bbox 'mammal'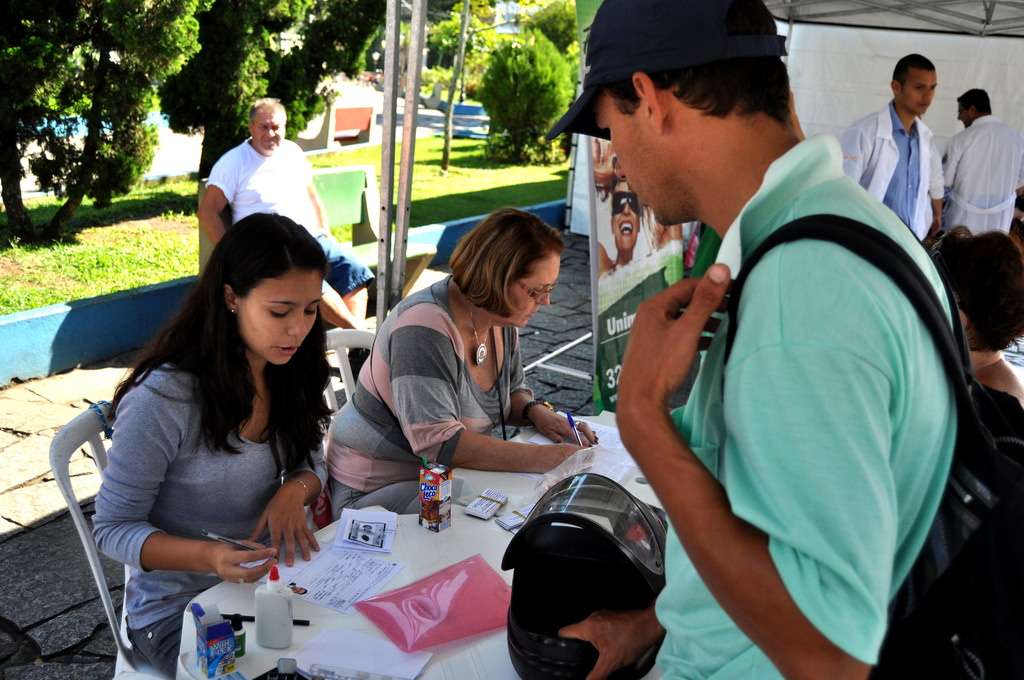
<bbox>934, 222, 1023, 457</bbox>
